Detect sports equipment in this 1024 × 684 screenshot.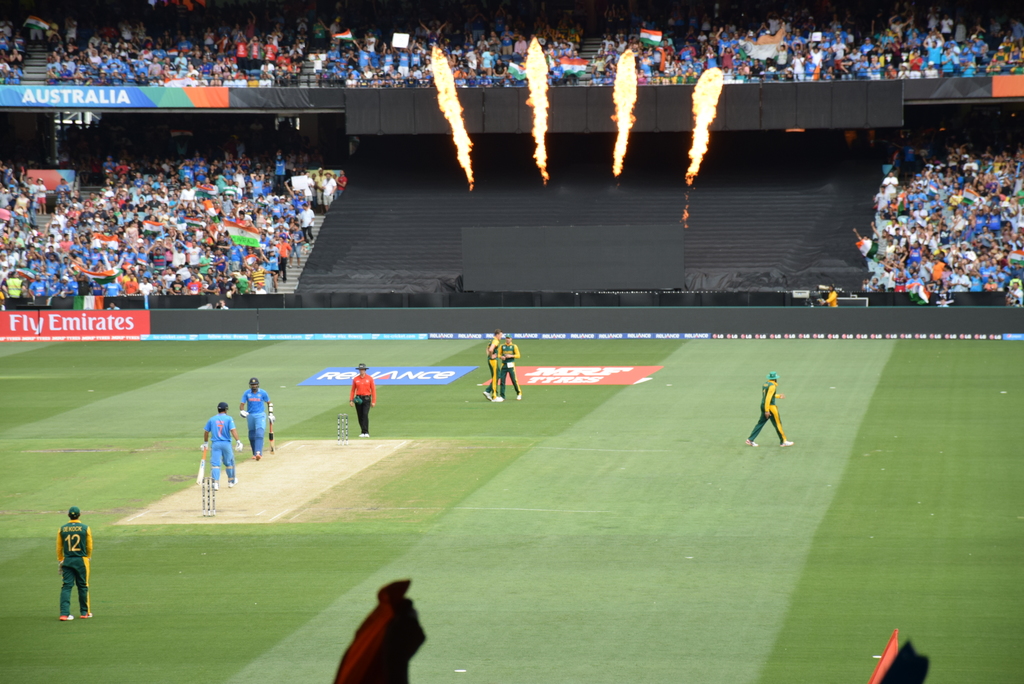
Detection: 242/410/250/416.
